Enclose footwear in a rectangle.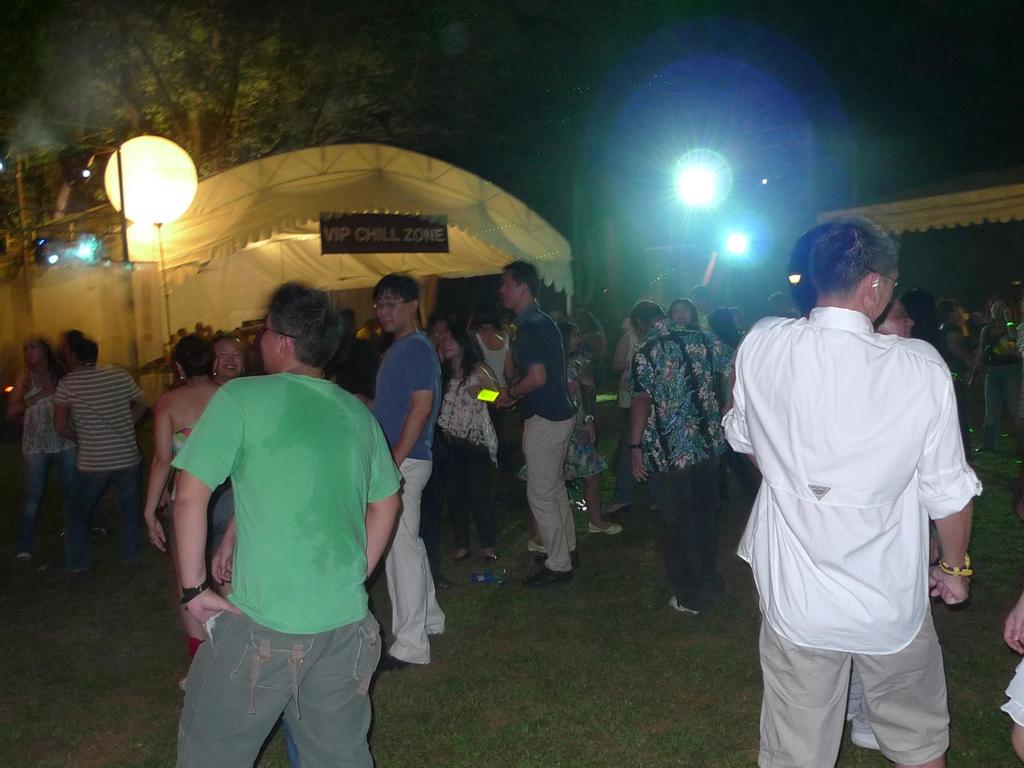
[x1=586, y1=516, x2=625, y2=536].
